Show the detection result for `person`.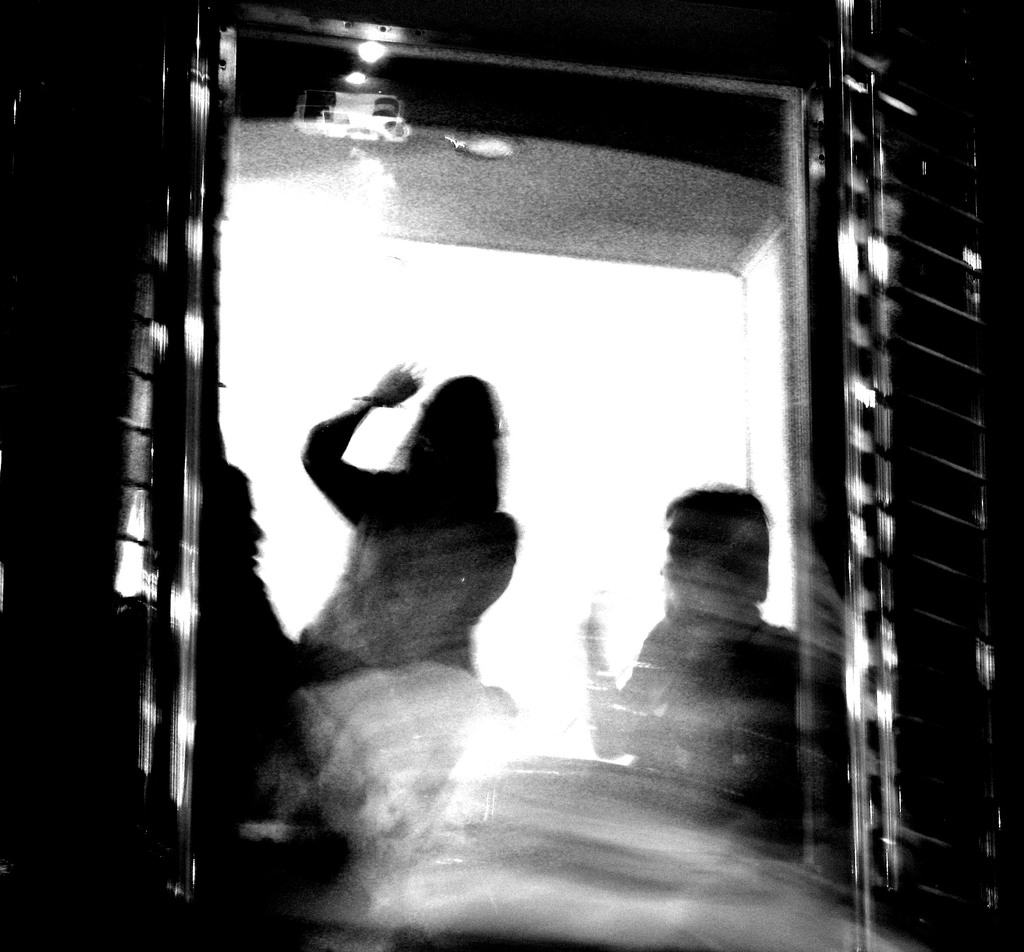
257:311:555:784.
